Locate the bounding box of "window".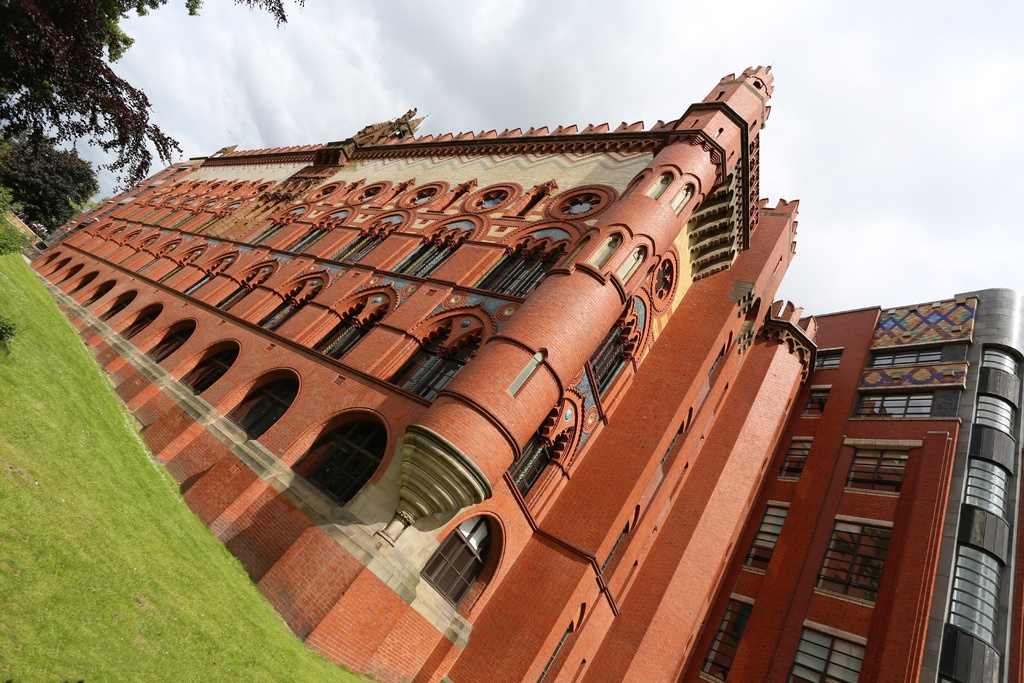
Bounding box: left=317, top=311, right=388, bottom=356.
